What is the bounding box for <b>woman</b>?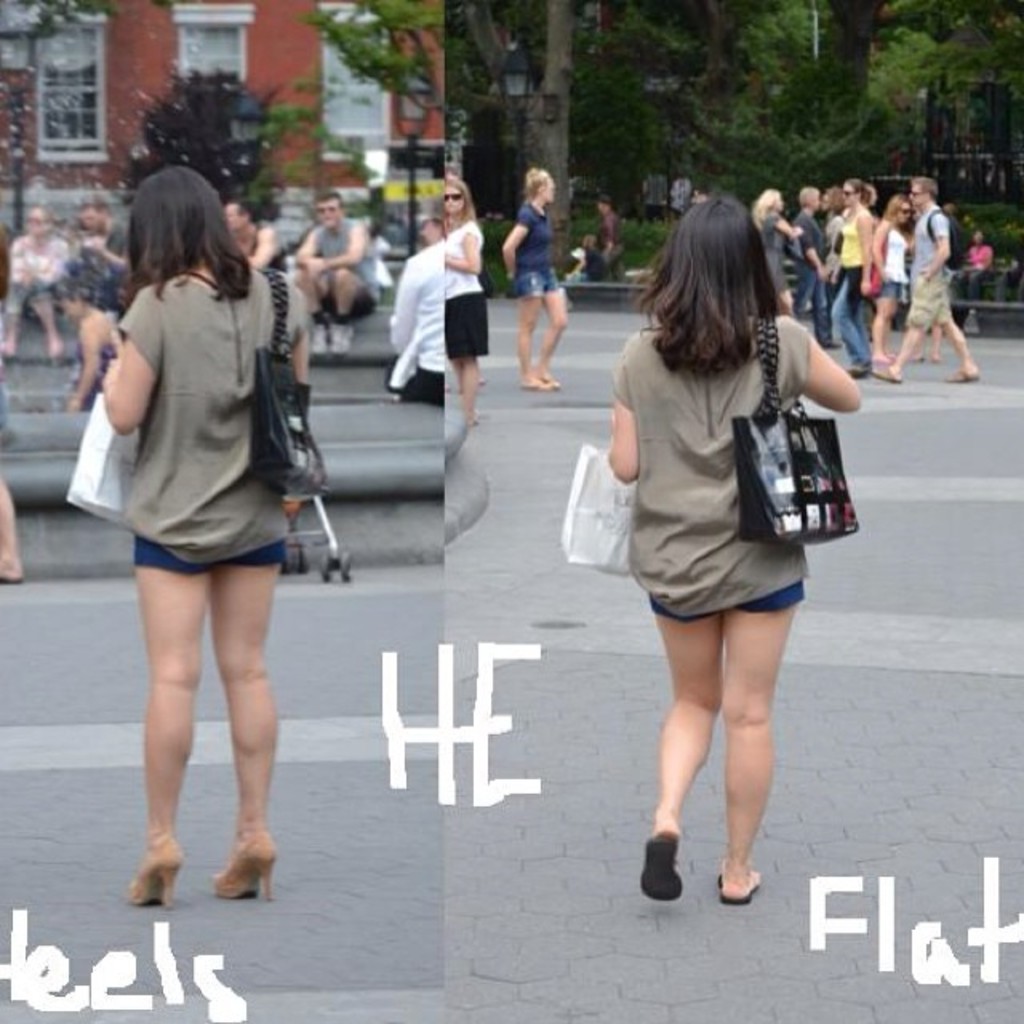
crop(438, 176, 485, 440).
